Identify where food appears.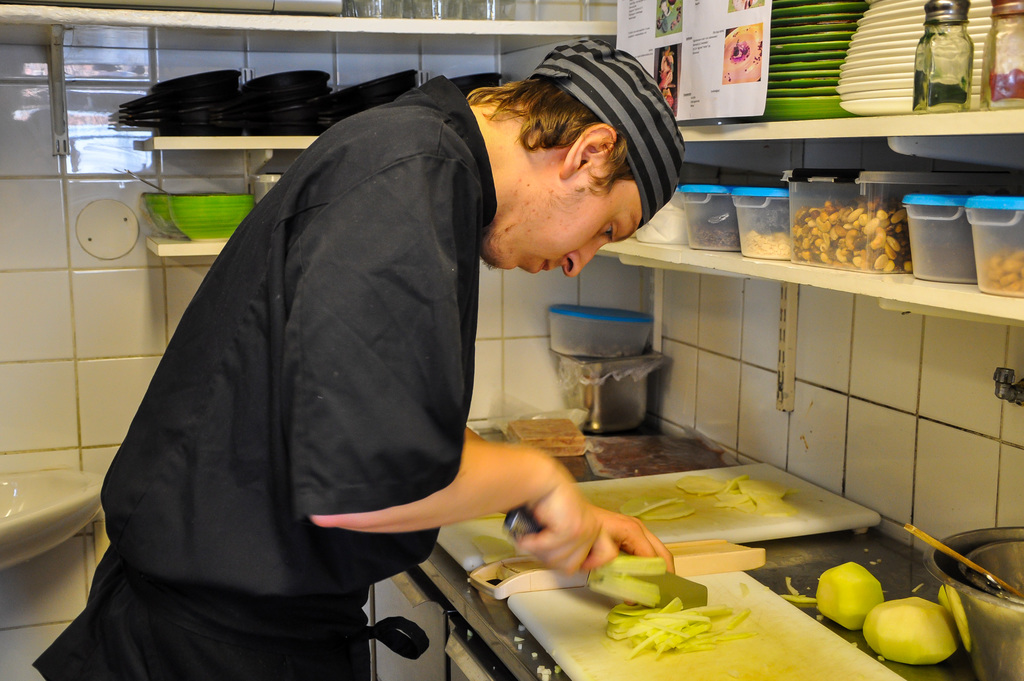
Appears at <box>589,555,753,661</box>.
